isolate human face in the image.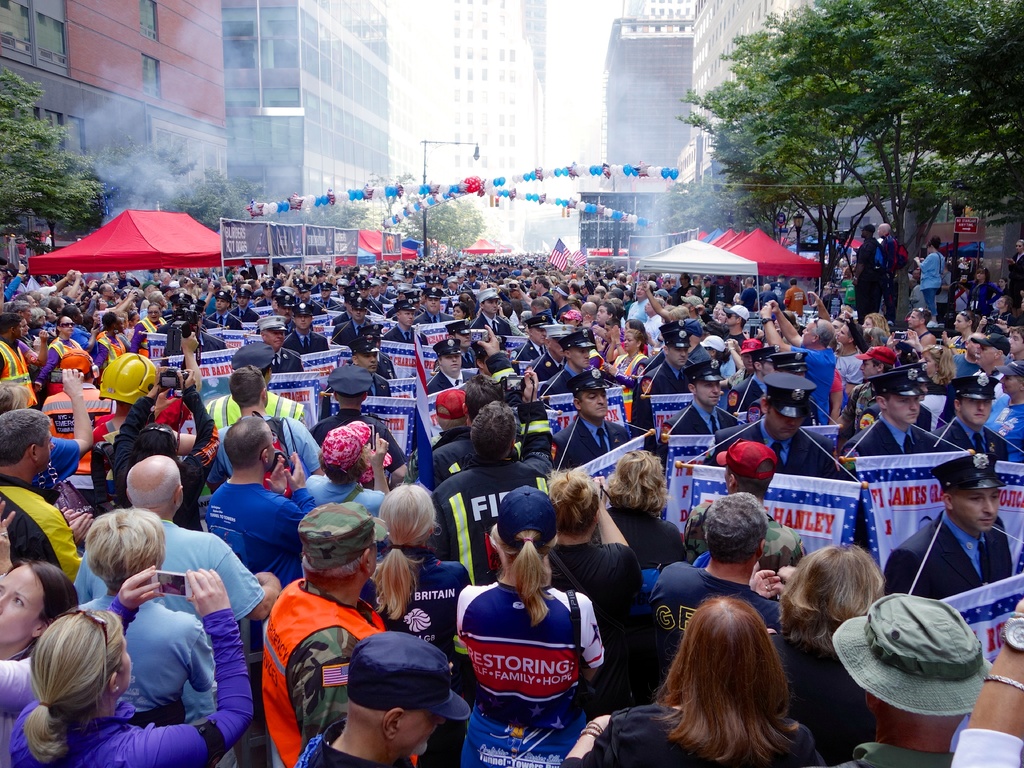
Isolated region: detection(93, 311, 102, 321).
